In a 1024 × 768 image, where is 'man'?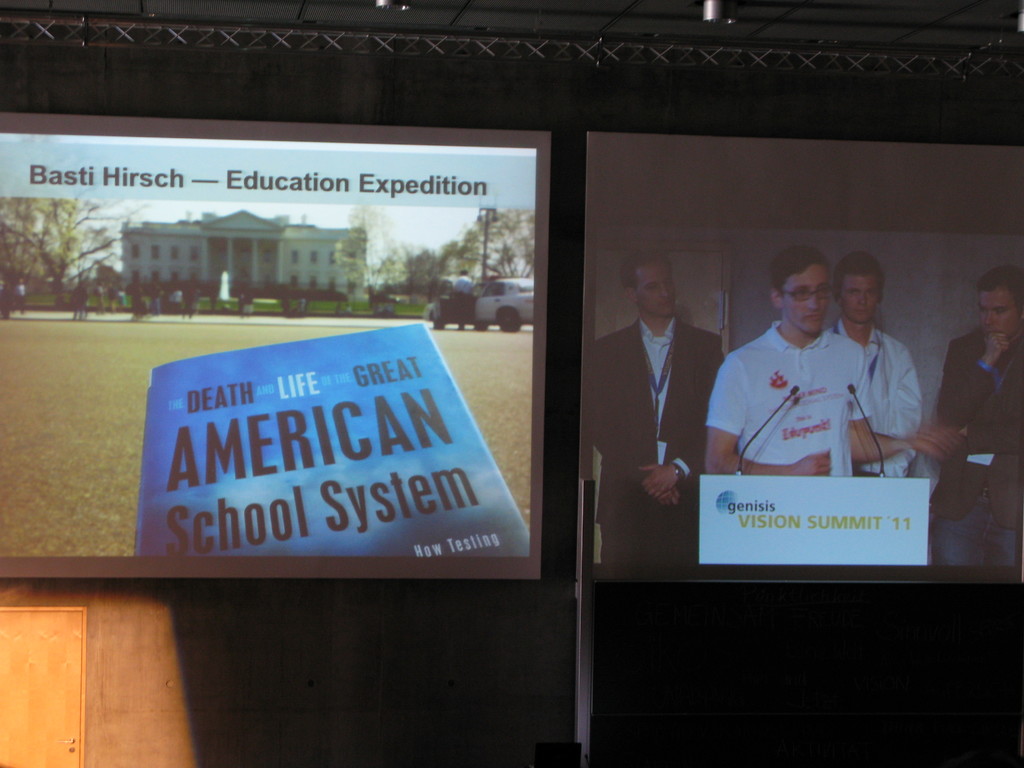
bbox=[70, 279, 92, 319].
